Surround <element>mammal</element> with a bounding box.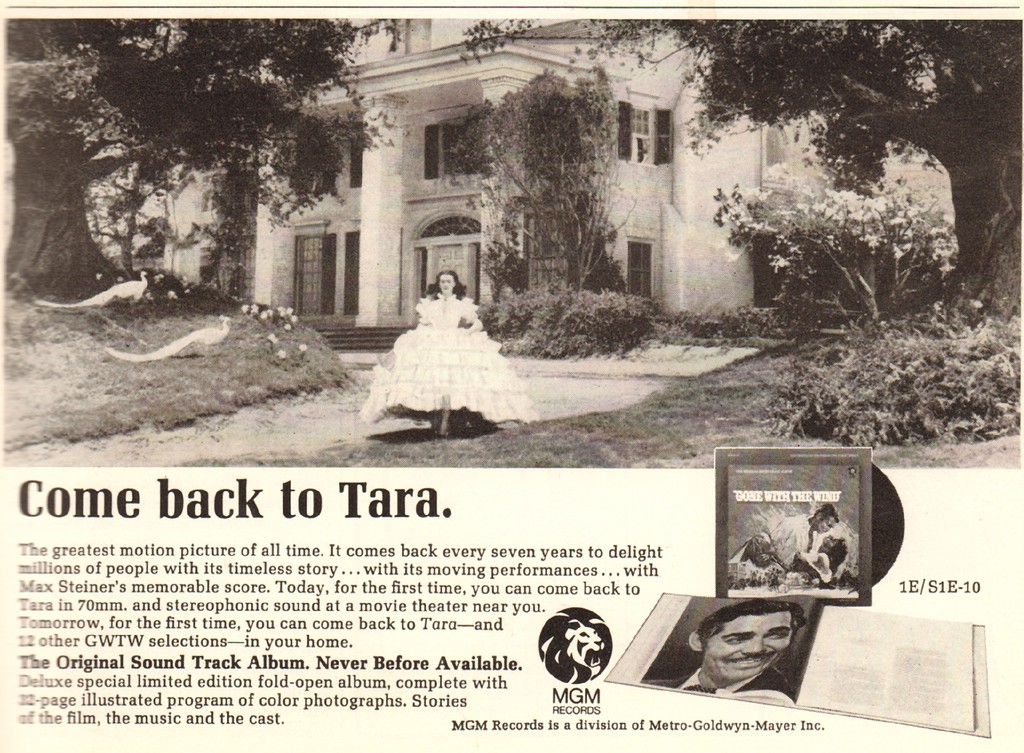
{"left": 354, "top": 267, "right": 536, "bottom": 439}.
